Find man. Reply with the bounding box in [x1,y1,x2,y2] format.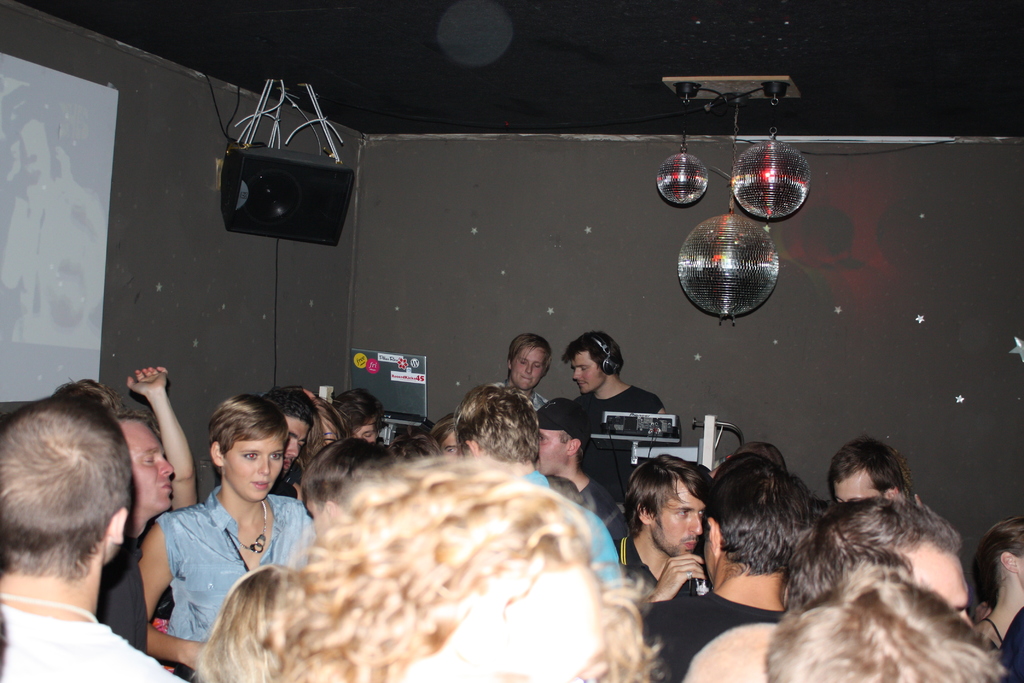
[94,409,174,652].
